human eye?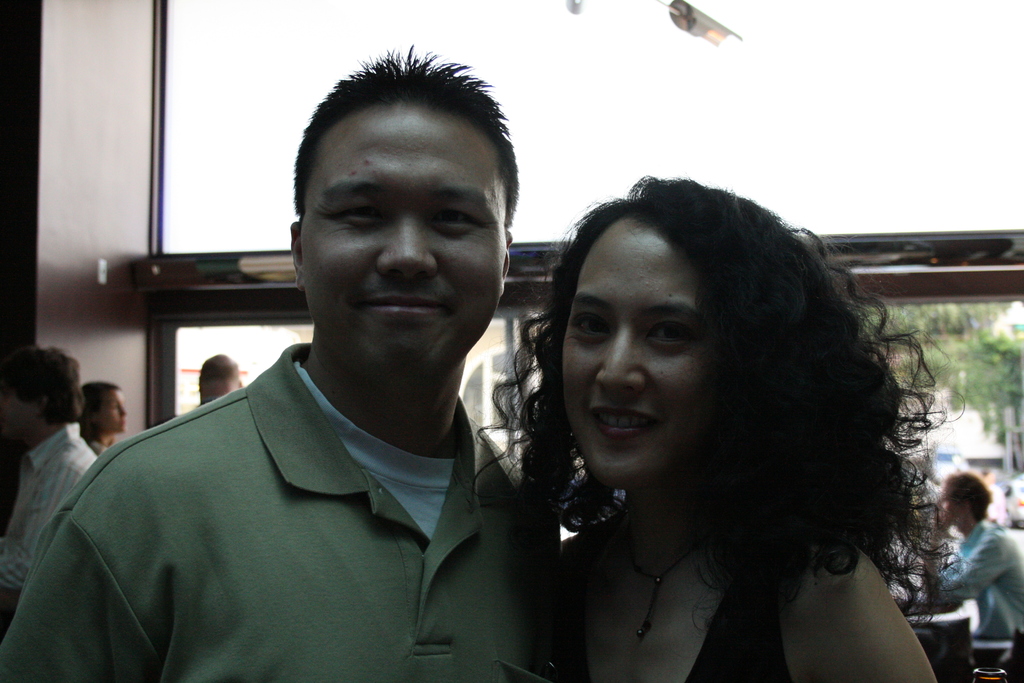
l=646, t=318, r=701, b=366
